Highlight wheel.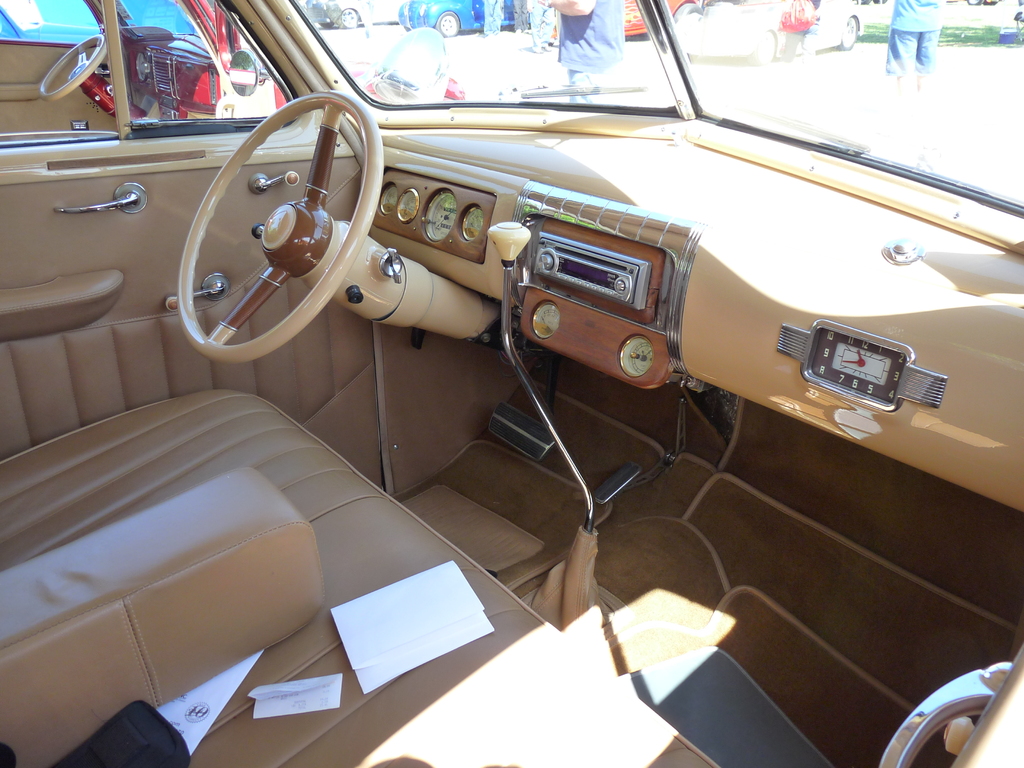
Highlighted region: locate(335, 8, 356, 29).
